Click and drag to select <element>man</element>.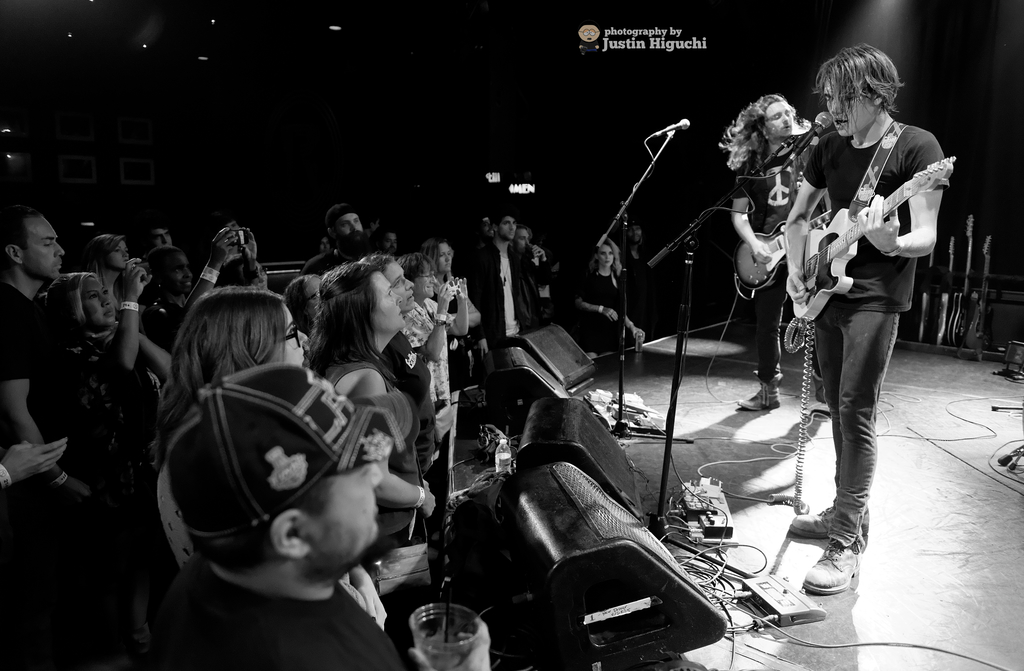
Selection: bbox=[716, 94, 826, 412].
